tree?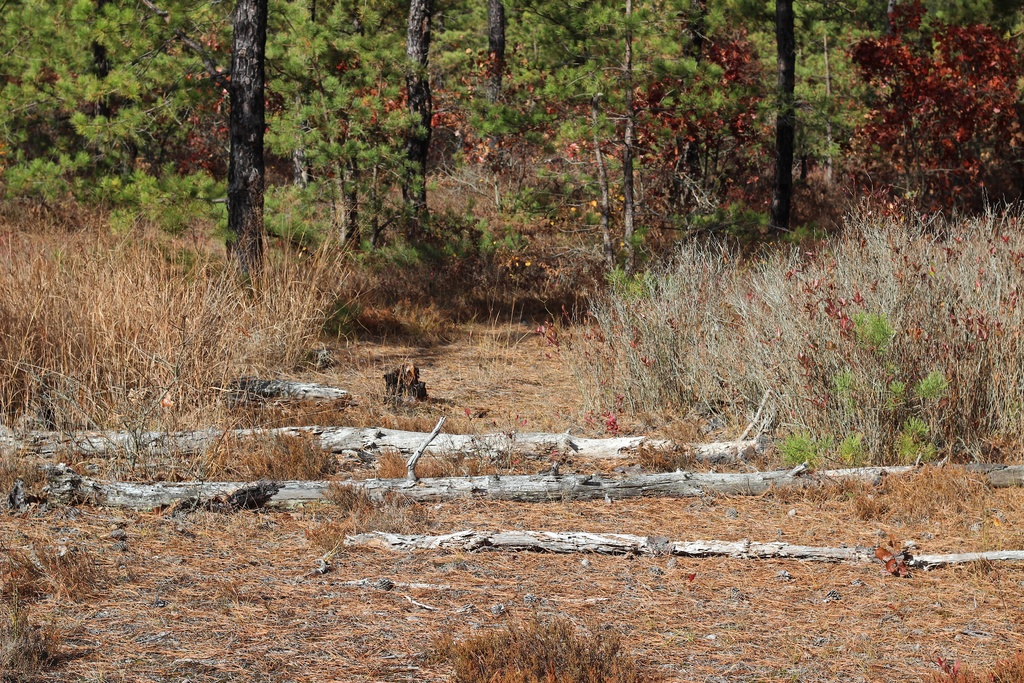
locate(835, 13, 1004, 231)
